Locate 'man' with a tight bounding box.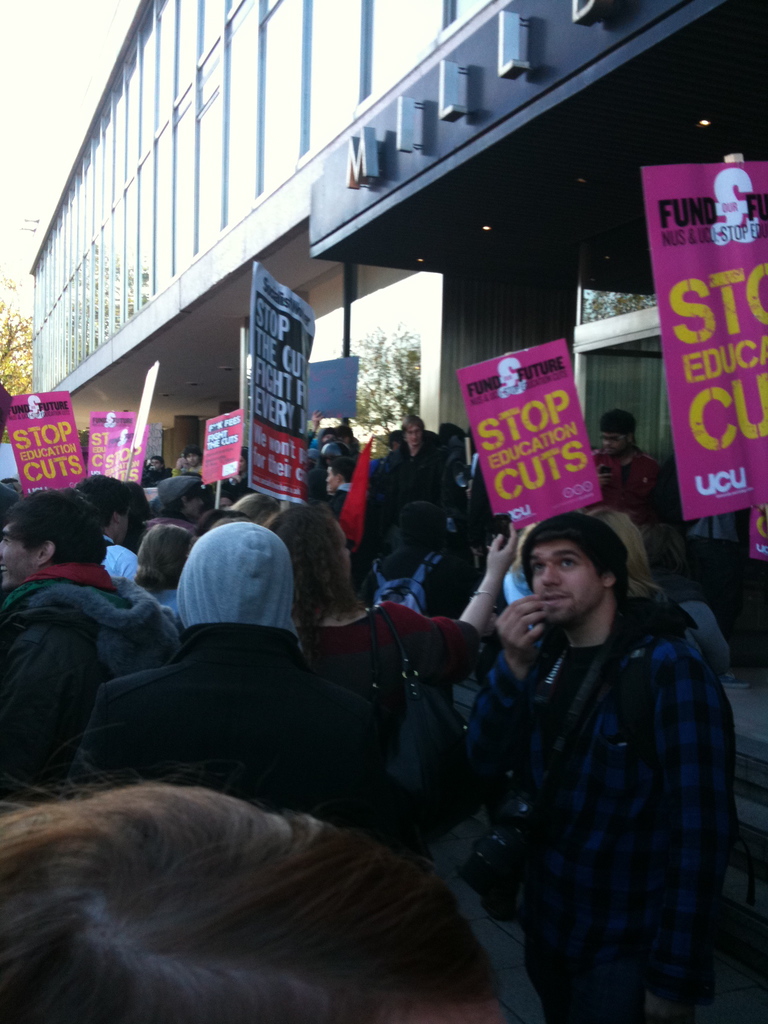
bbox=(0, 490, 184, 807).
